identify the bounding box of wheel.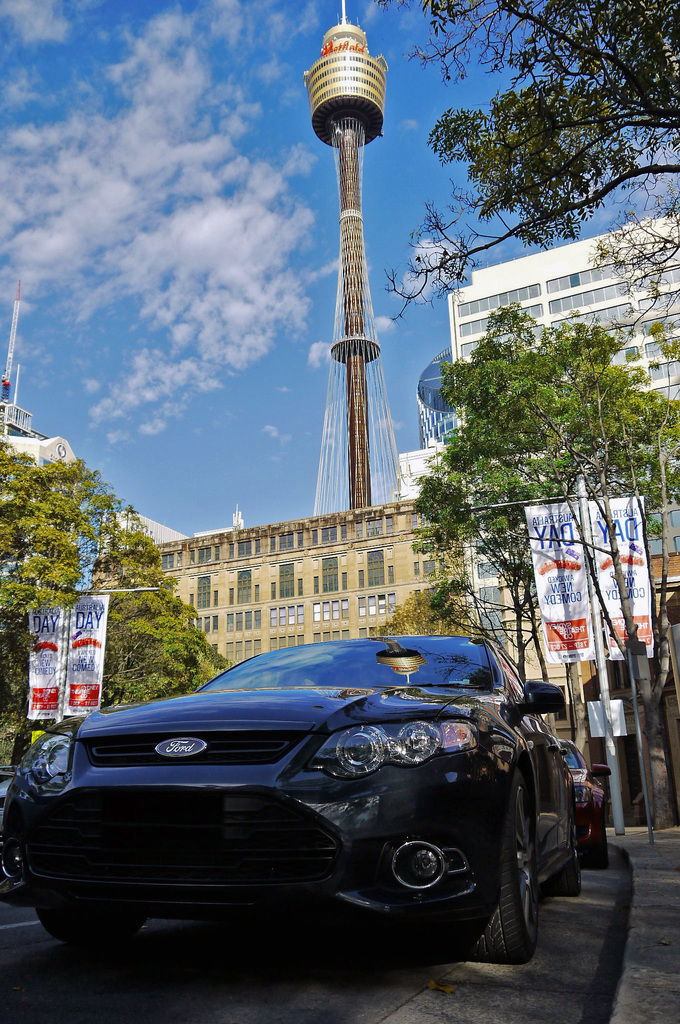
<box>480,769,556,980</box>.
